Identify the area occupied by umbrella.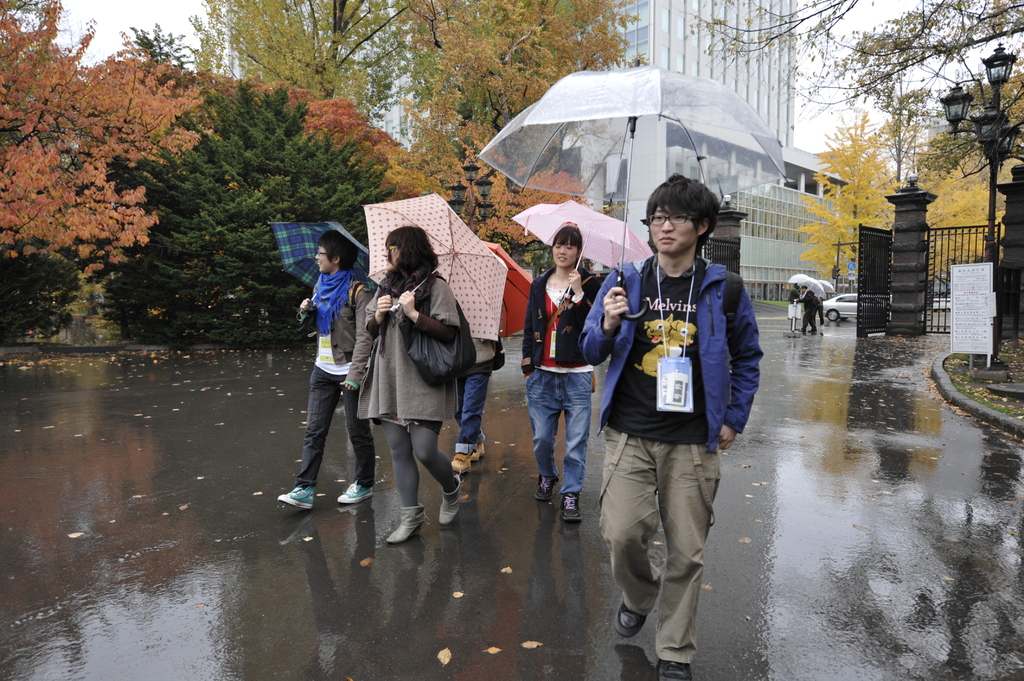
Area: [x1=268, y1=223, x2=383, y2=321].
